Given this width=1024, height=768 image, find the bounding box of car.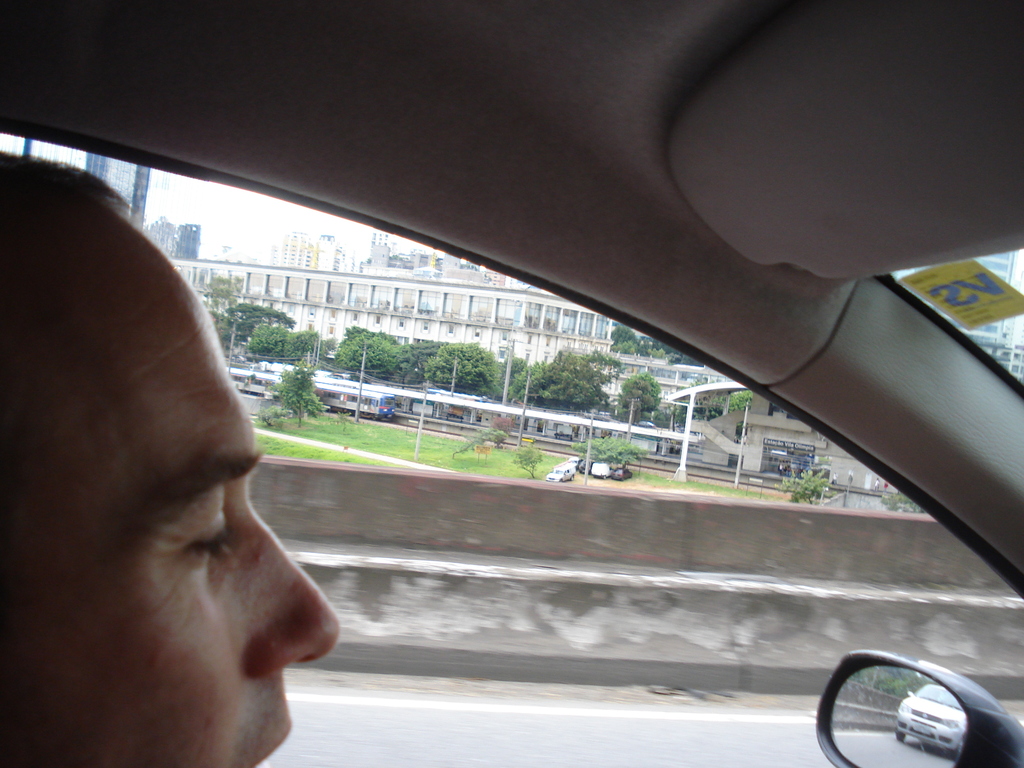
BBox(0, 0, 1023, 767).
